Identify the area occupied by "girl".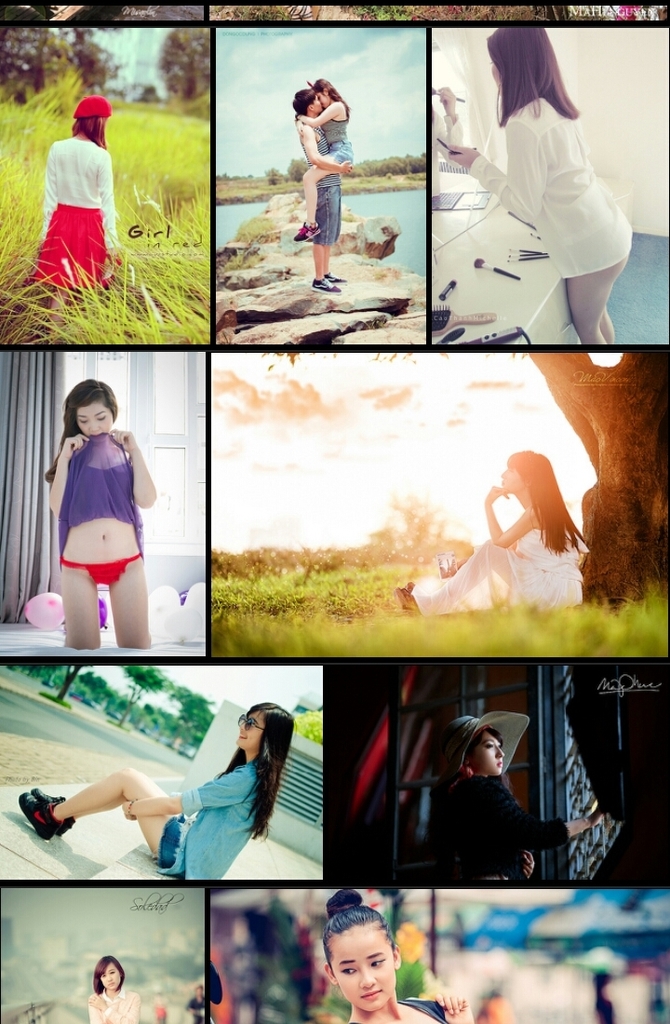
Area: (18, 703, 283, 878).
